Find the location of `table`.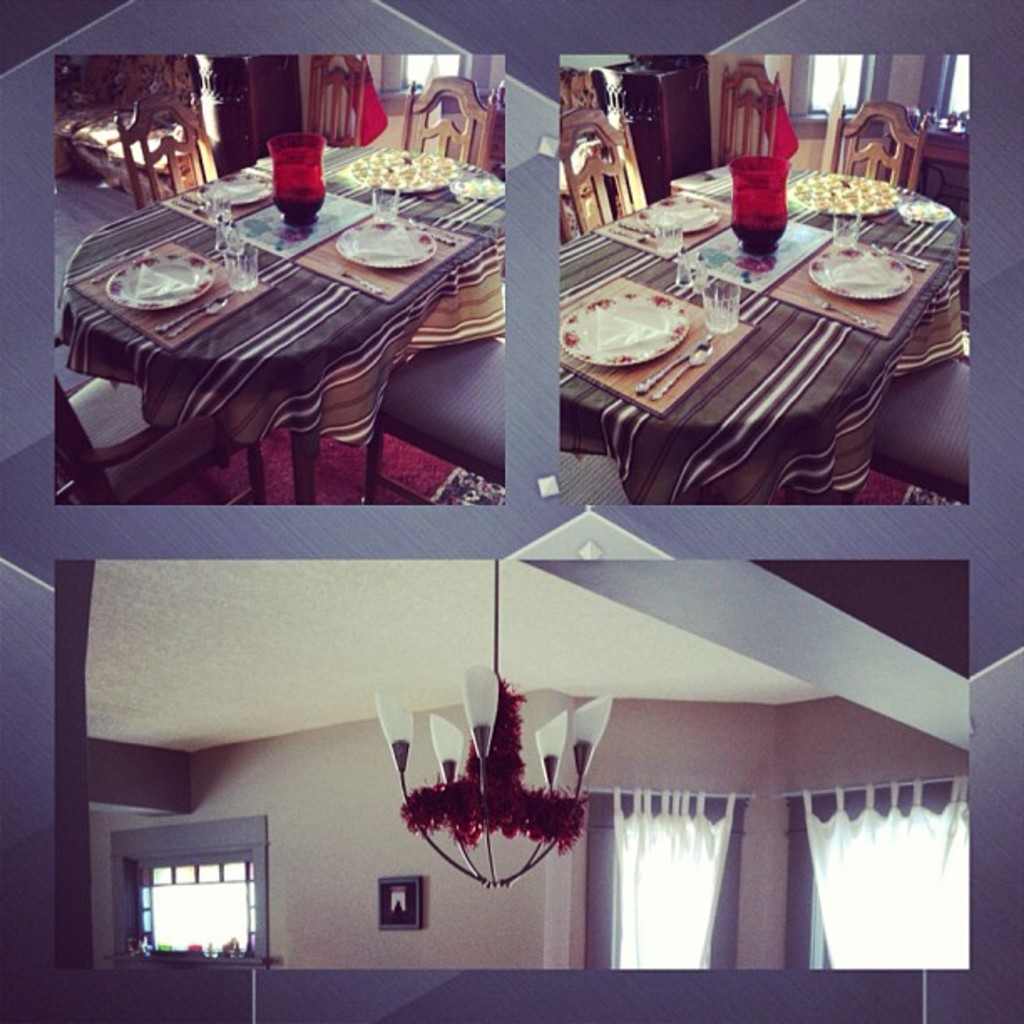
Location: rect(527, 146, 986, 532).
